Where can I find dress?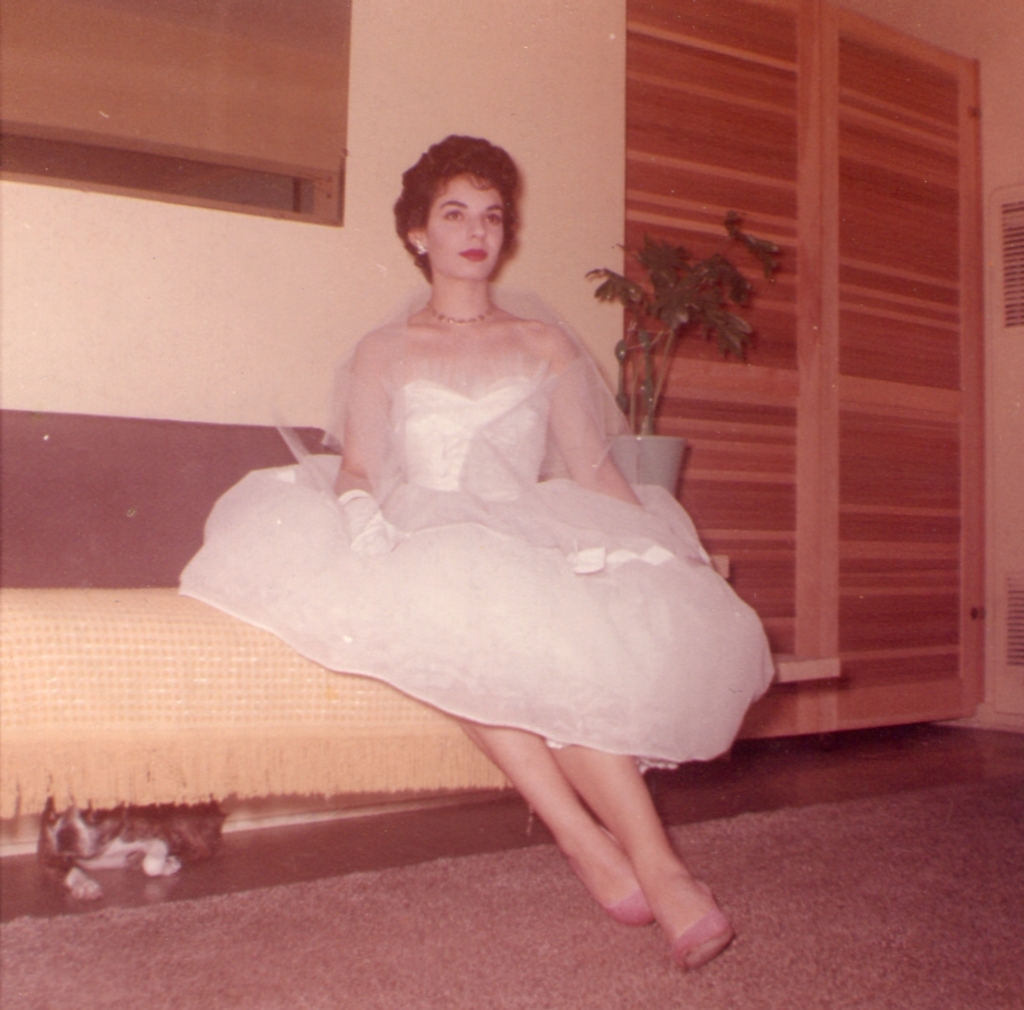
You can find it at box=[175, 350, 782, 772].
